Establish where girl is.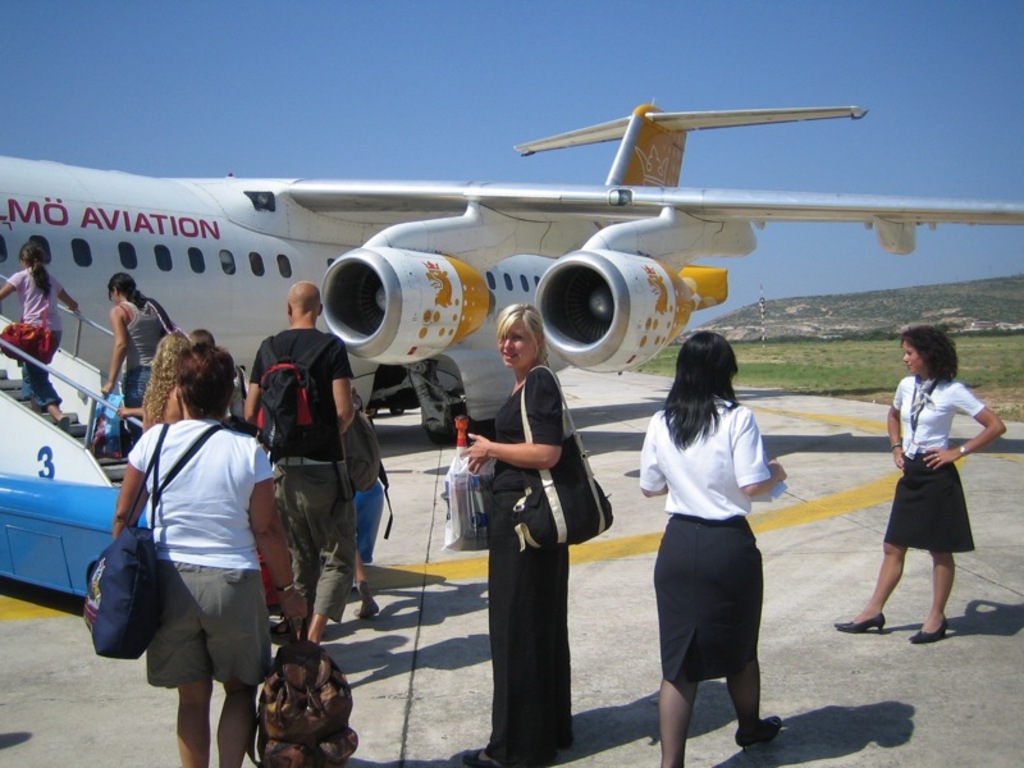
Established at rect(0, 239, 79, 428).
